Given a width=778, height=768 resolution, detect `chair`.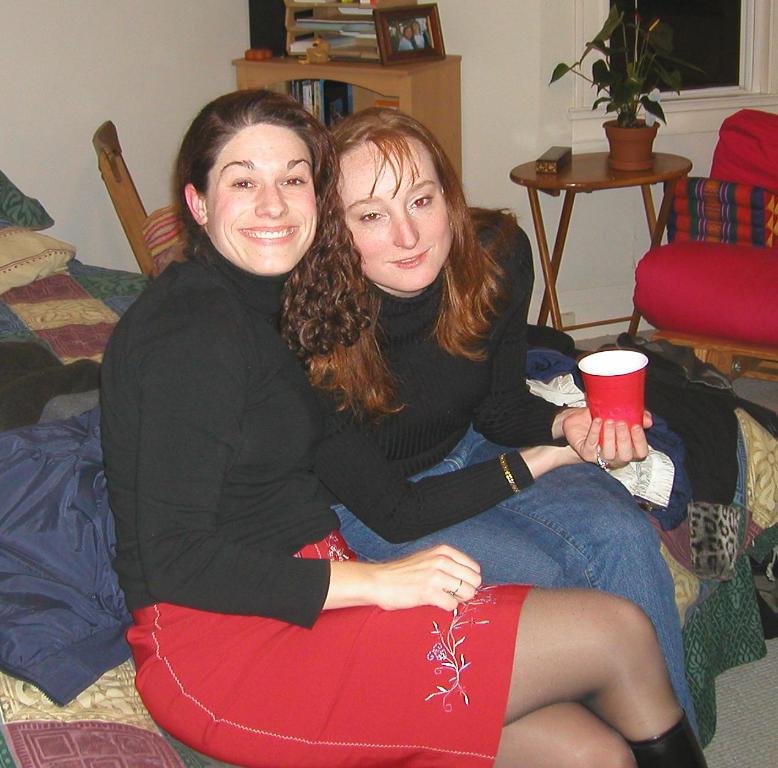
(x1=635, y1=102, x2=777, y2=386).
